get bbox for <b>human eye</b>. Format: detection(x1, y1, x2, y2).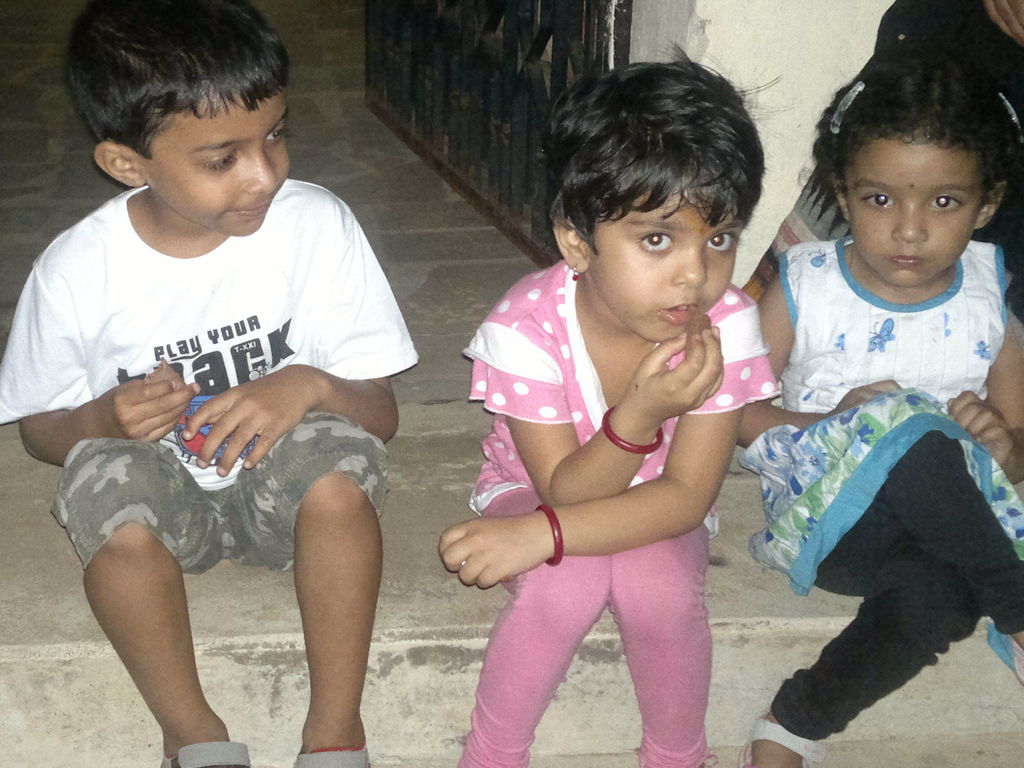
detection(201, 150, 237, 174).
